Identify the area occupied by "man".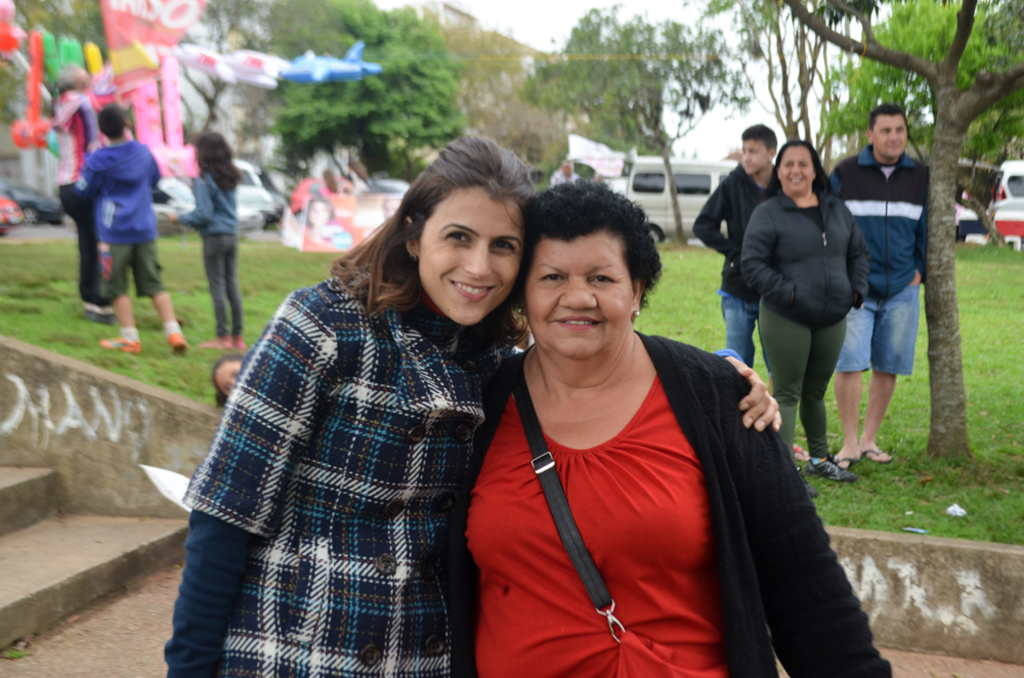
Area: (847,111,949,455).
